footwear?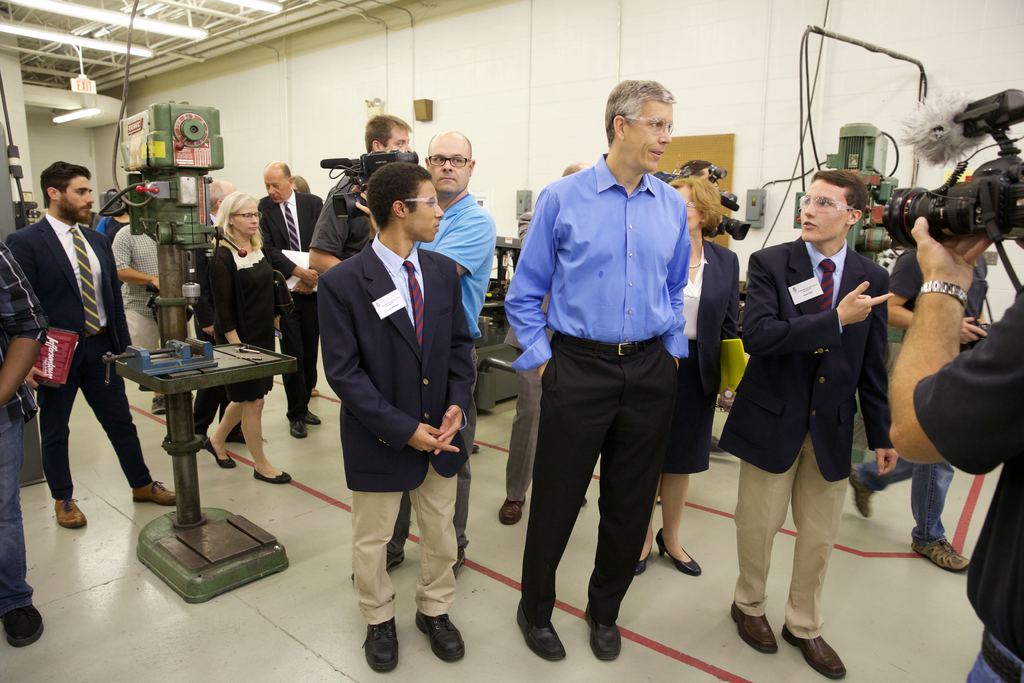
451/547/473/579
